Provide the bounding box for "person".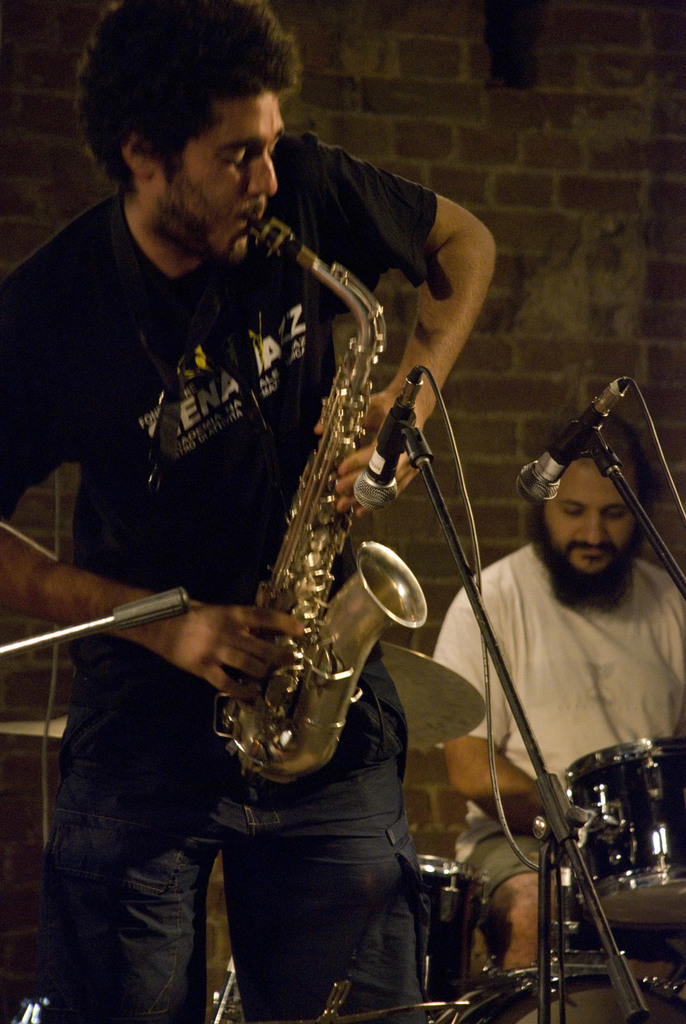
bbox(425, 411, 685, 1023).
